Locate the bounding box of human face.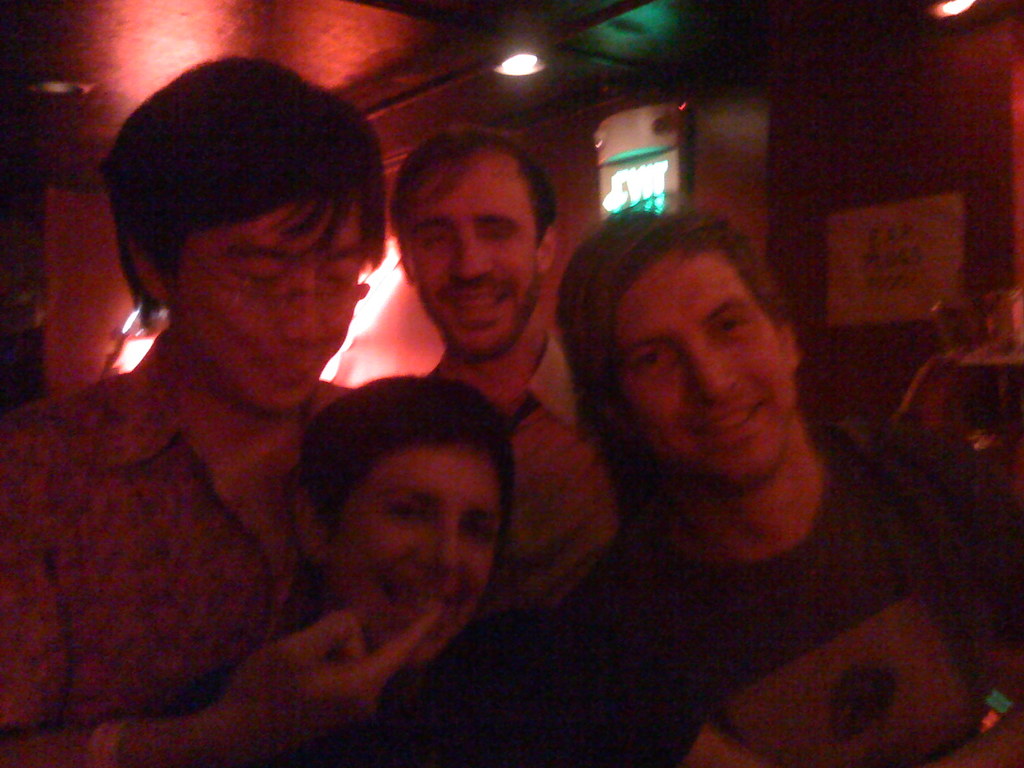
Bounding box: Rect(329, 442, 497, 664).
